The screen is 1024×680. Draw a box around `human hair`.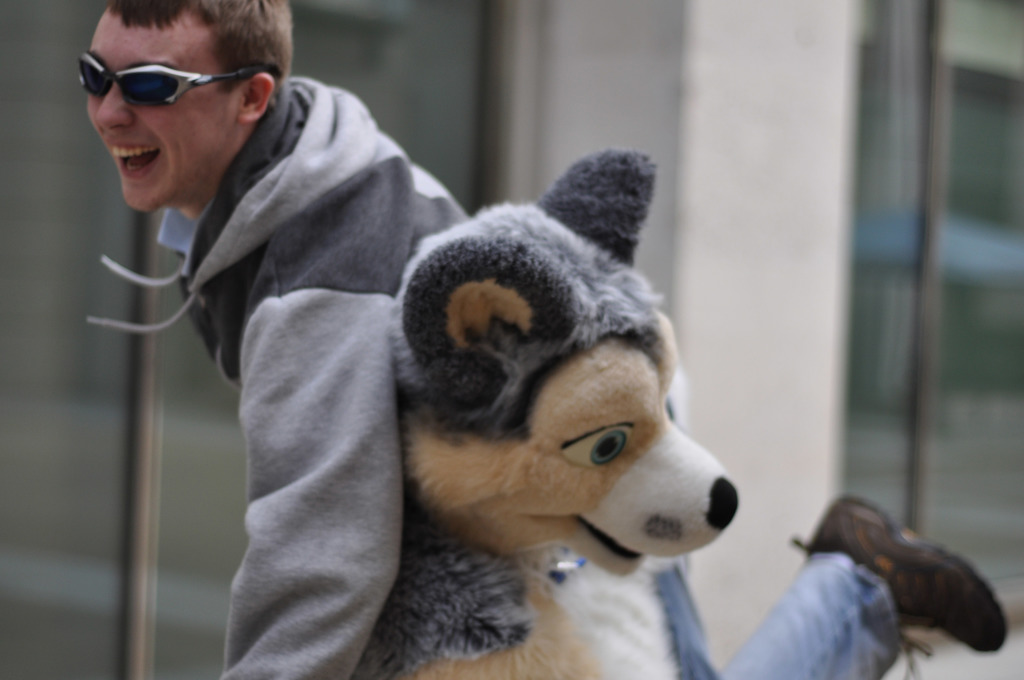
{"x1": 106, "y1": 0, "x2": 292, "y2": 97}.
